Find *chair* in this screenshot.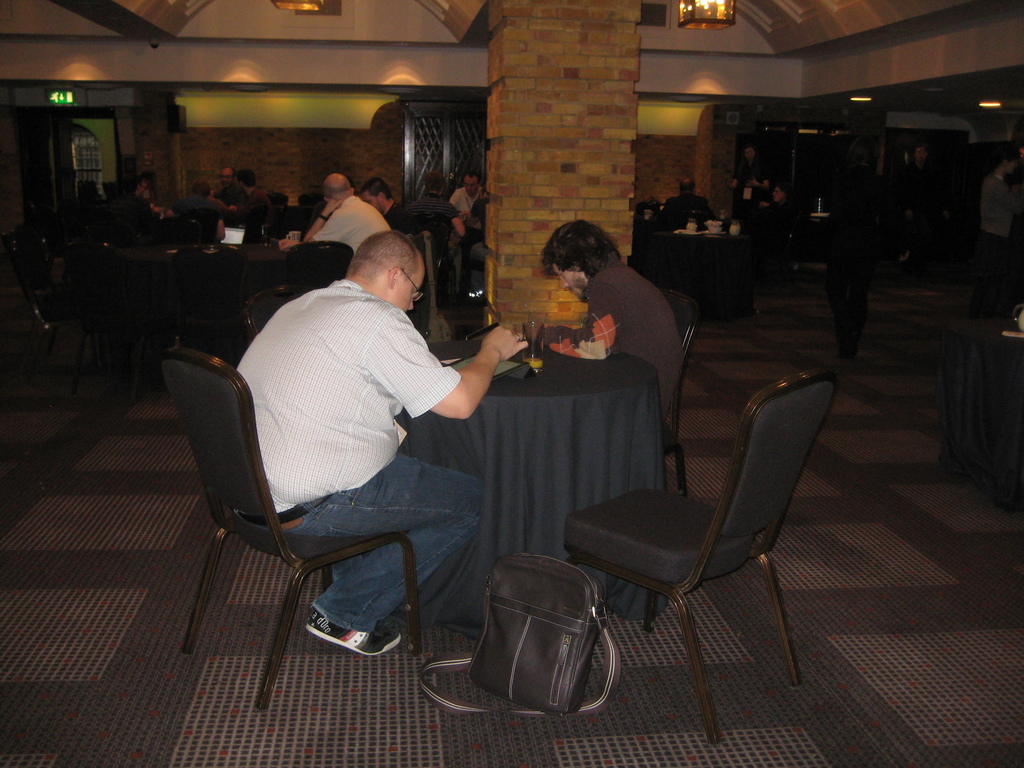
The bounding box for *chair* is <region>253, 236, 356, 344</region>.
